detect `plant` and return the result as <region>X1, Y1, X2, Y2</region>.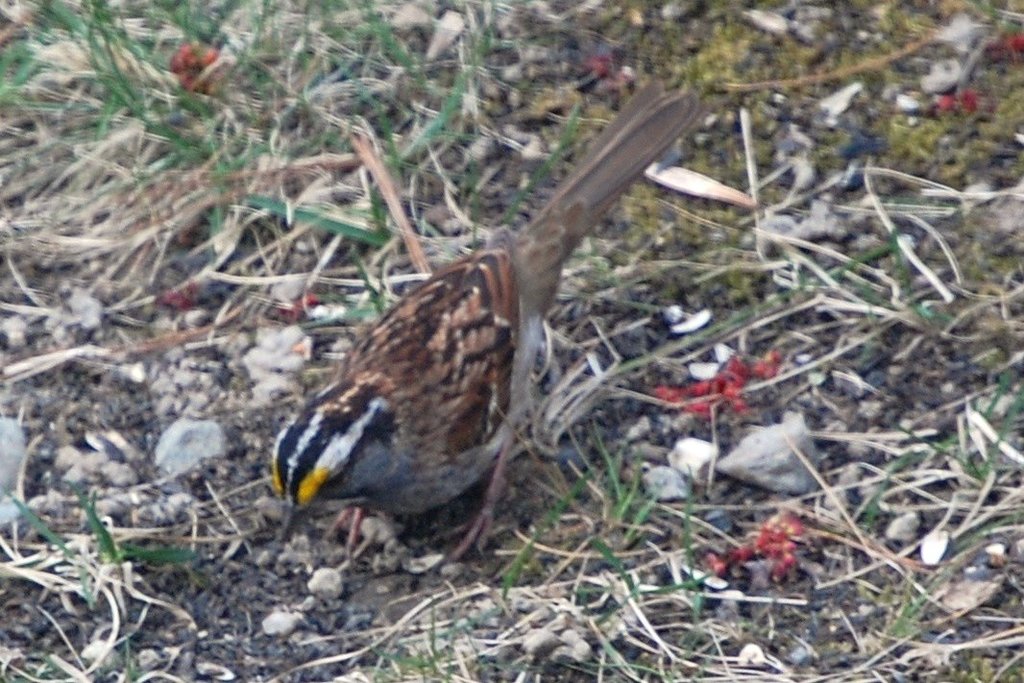
<region>0, 478, 194, 597</region>.
